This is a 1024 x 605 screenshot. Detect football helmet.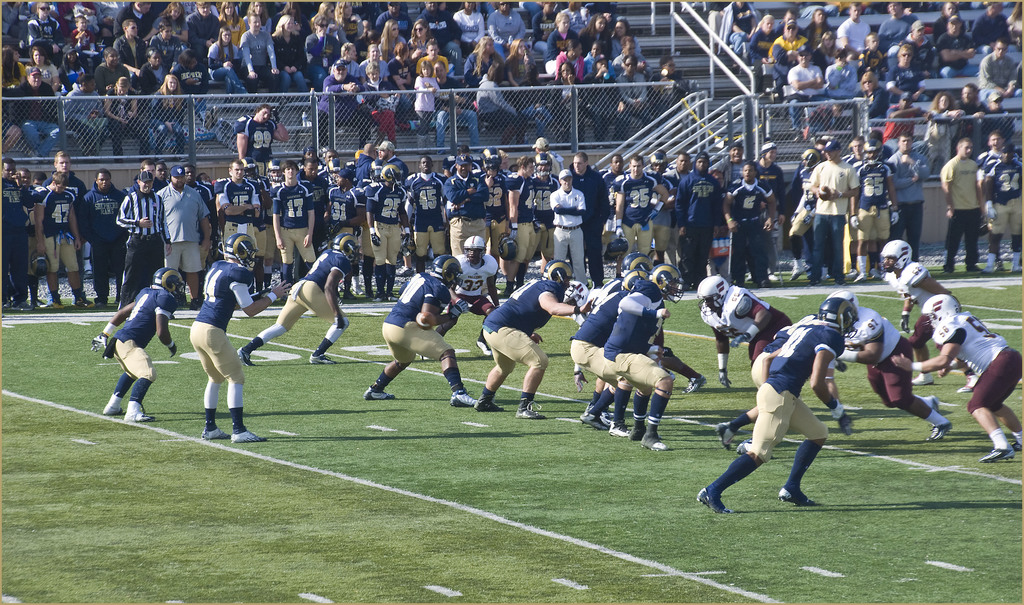
[x1=222, y1=231, x2=259, y2=269].
